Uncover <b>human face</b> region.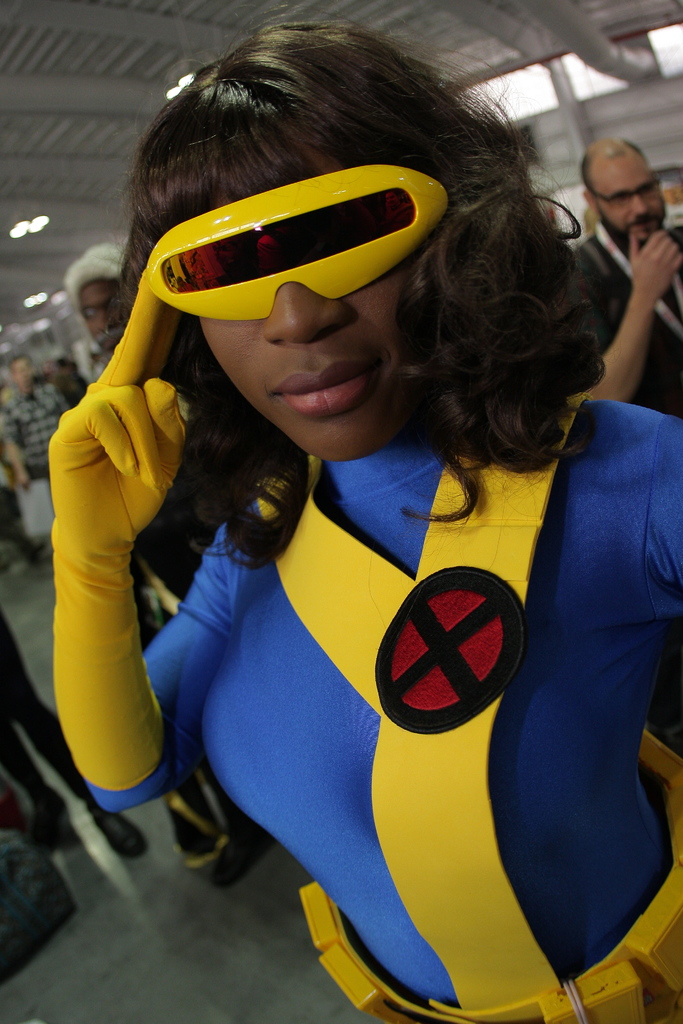
Uncovered: Rect(597, 155, 674, 259).
